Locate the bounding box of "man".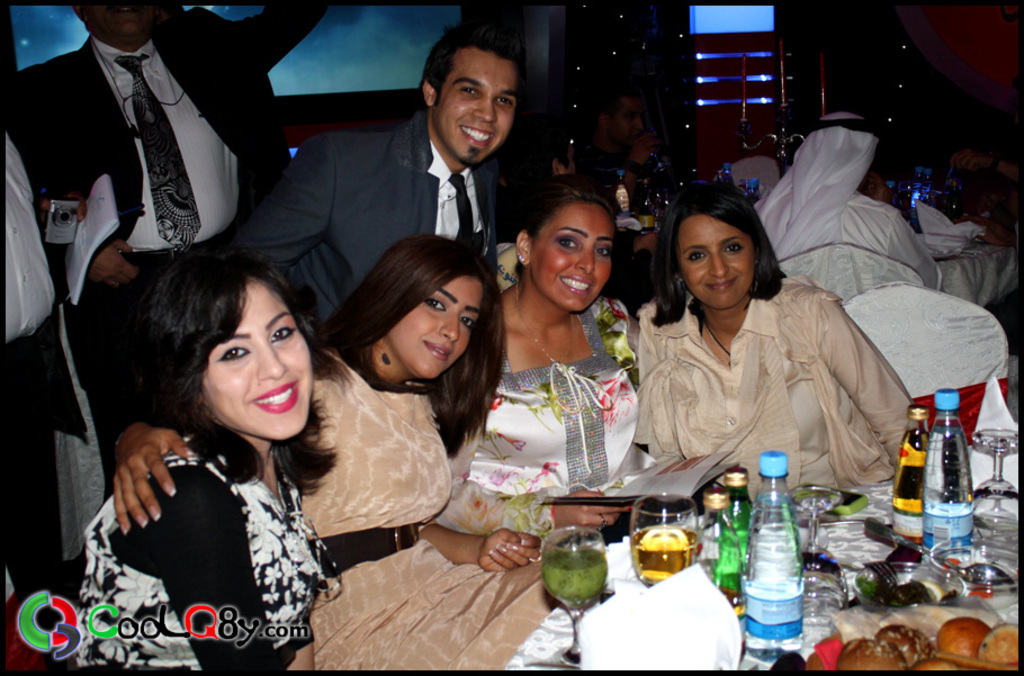
Bounding box: bbox(0, 128, 81, 606).
